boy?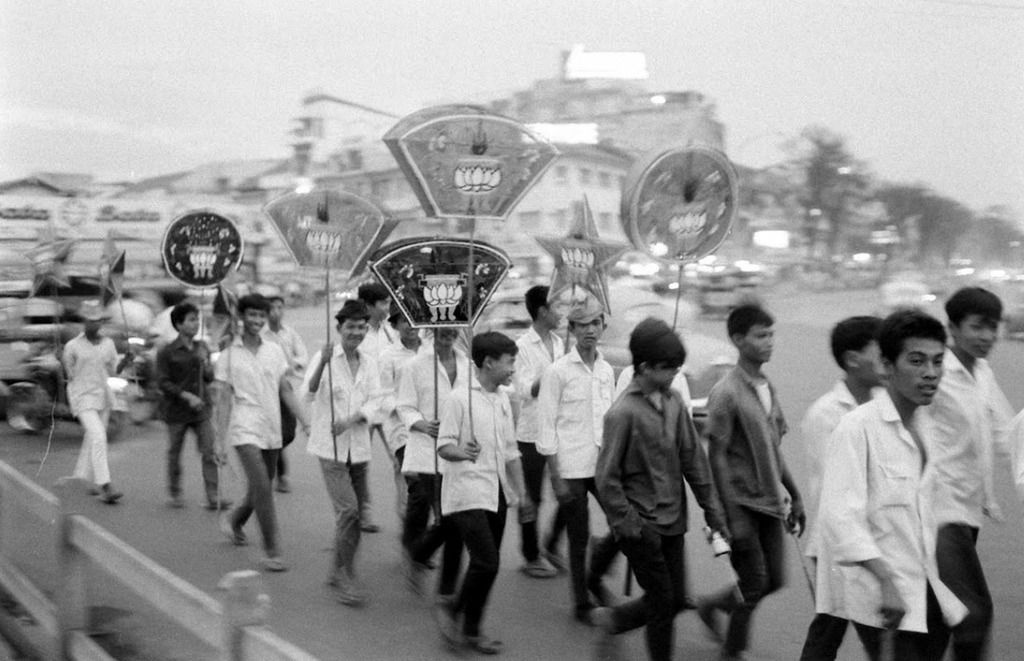
bbox(537, 309, 621, 622)
